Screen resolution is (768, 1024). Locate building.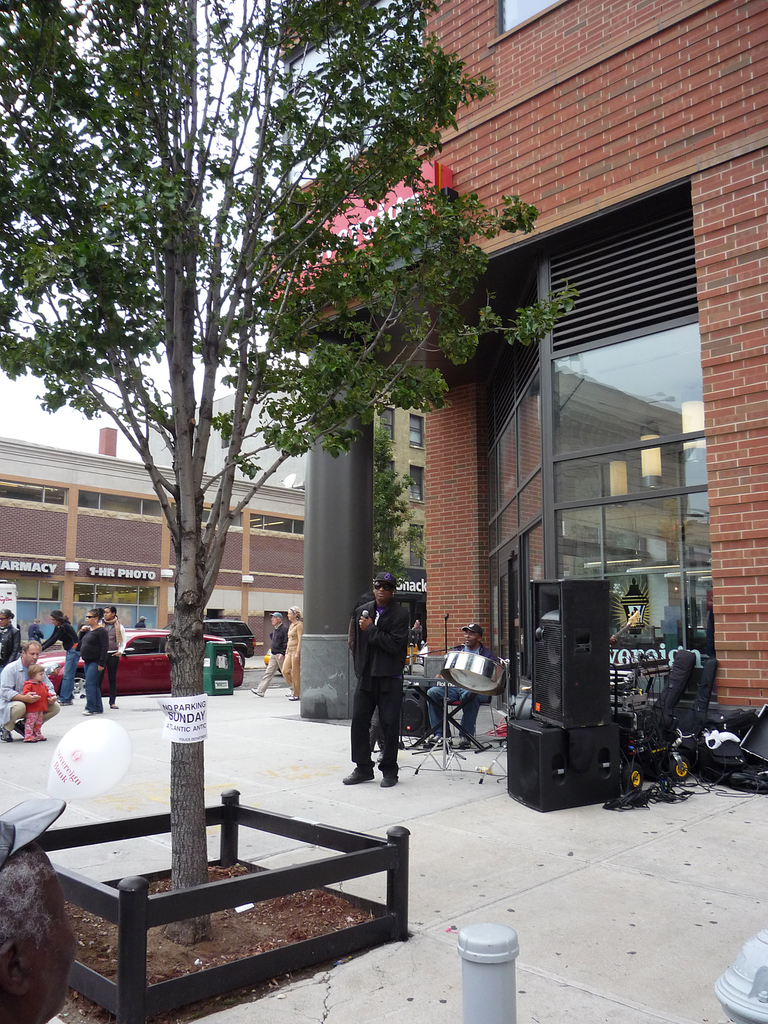
<box>149,384,428,645</box>.
